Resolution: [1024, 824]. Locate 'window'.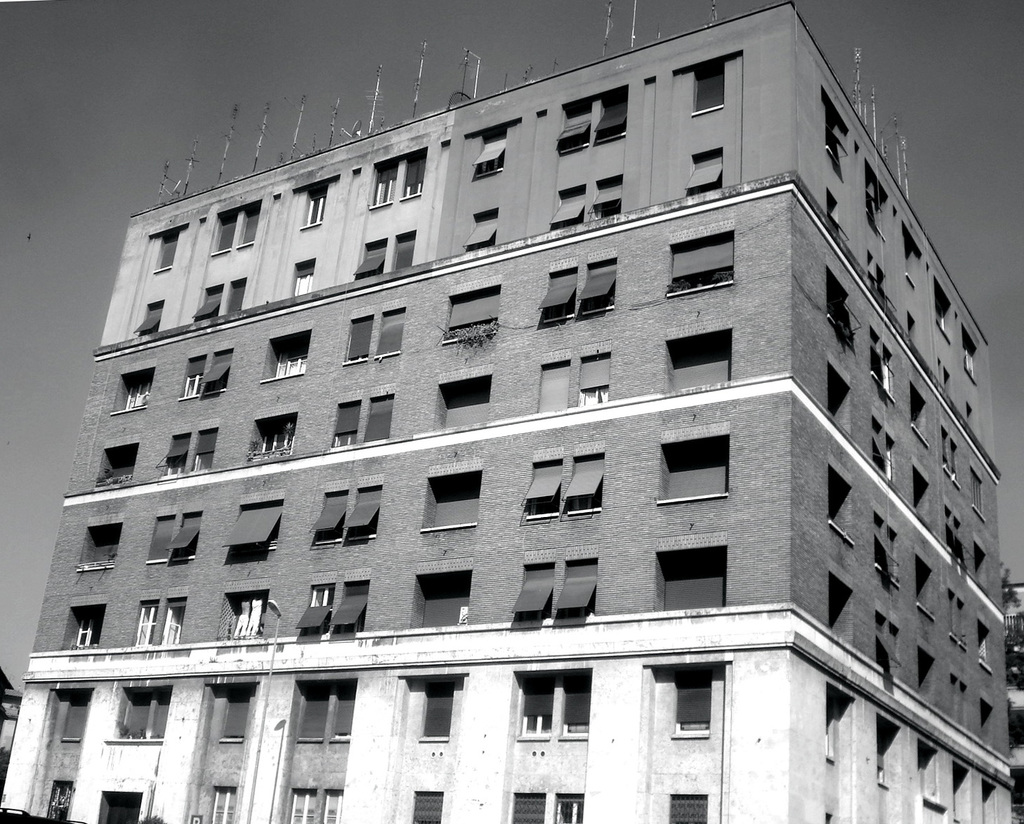
(left=332, top=405, right=360, bottom=447).
